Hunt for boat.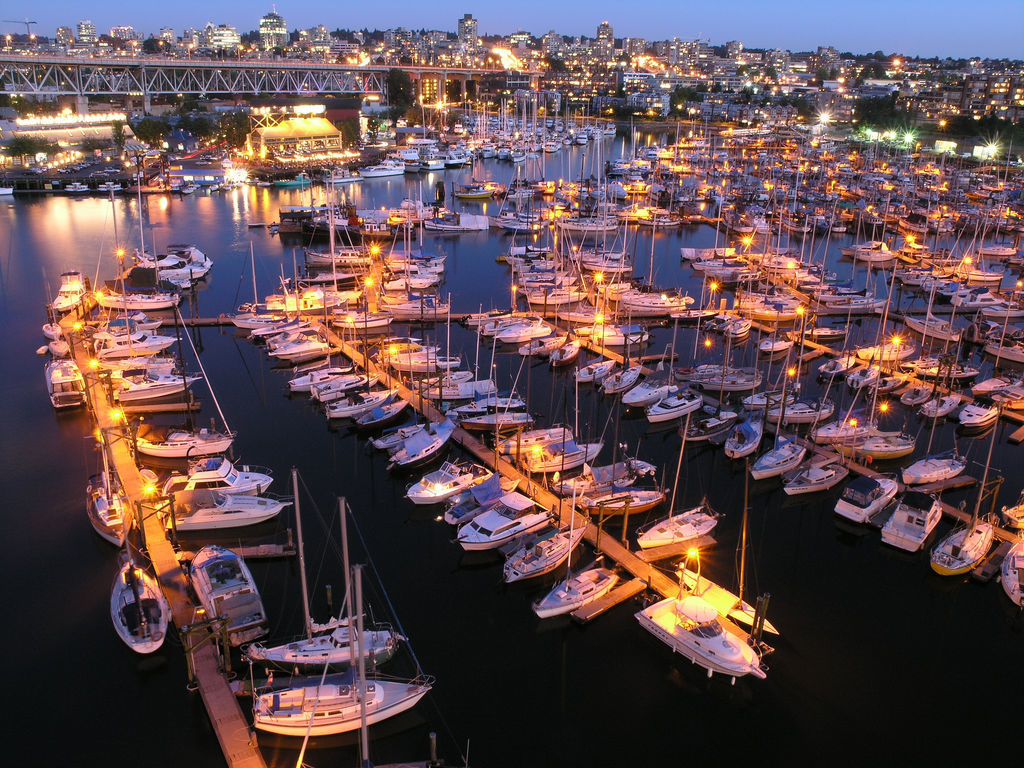
Hunted down at rect(405, 175, 444, 272).
